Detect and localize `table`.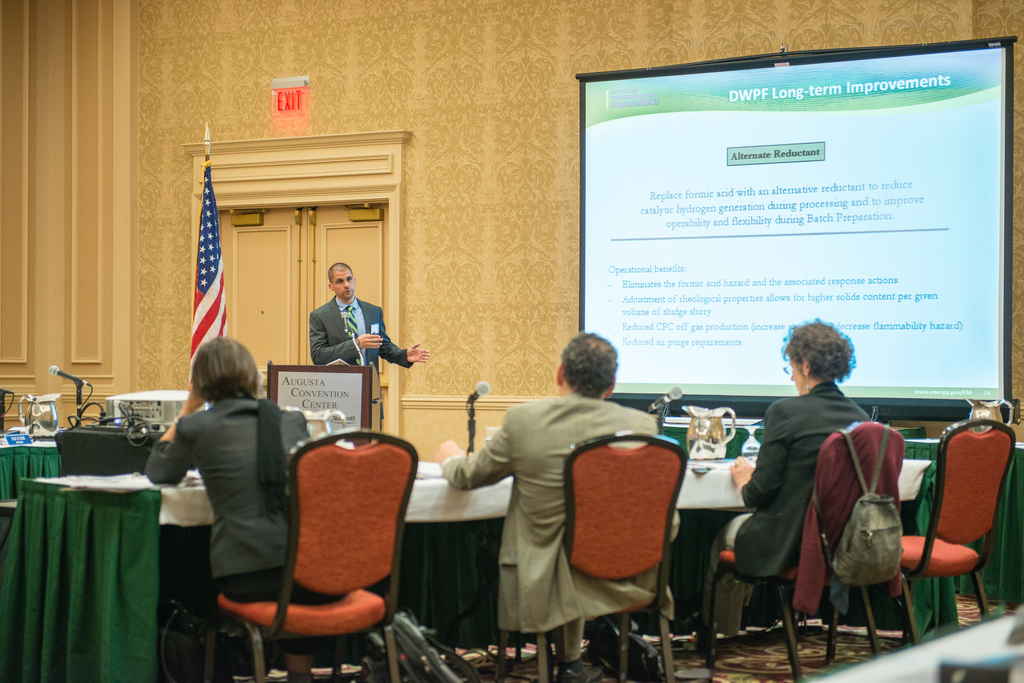
Localized at 0/438/932/682.
